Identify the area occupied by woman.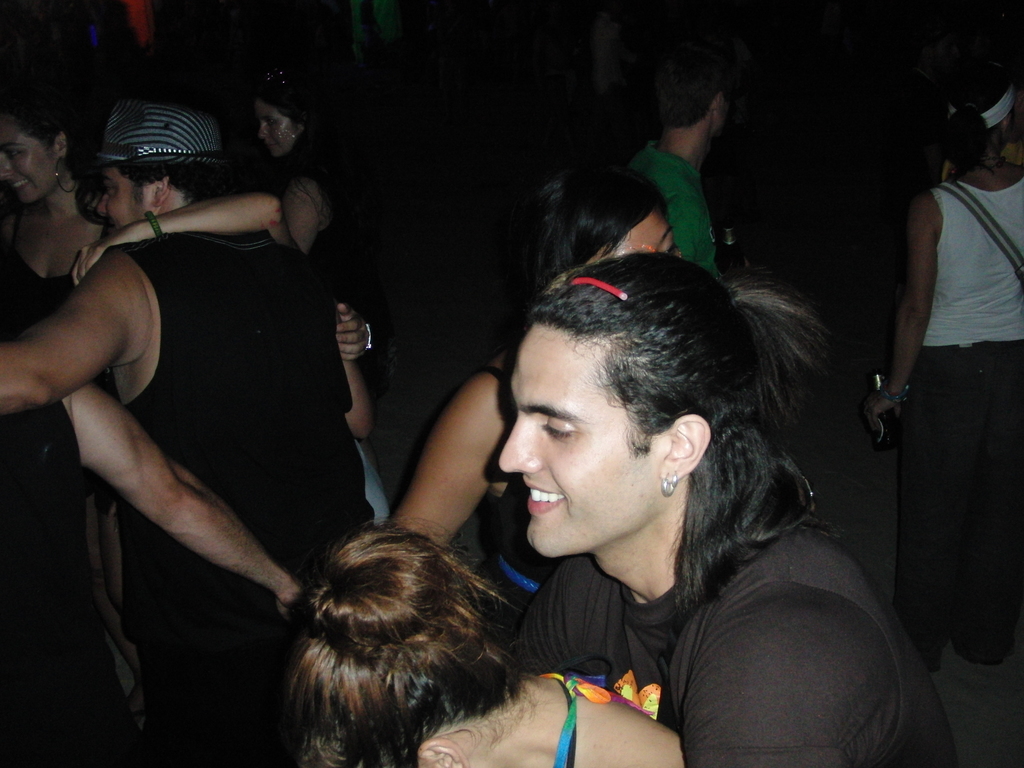
Area: <region>861, 63, 1023, 678</region>.
